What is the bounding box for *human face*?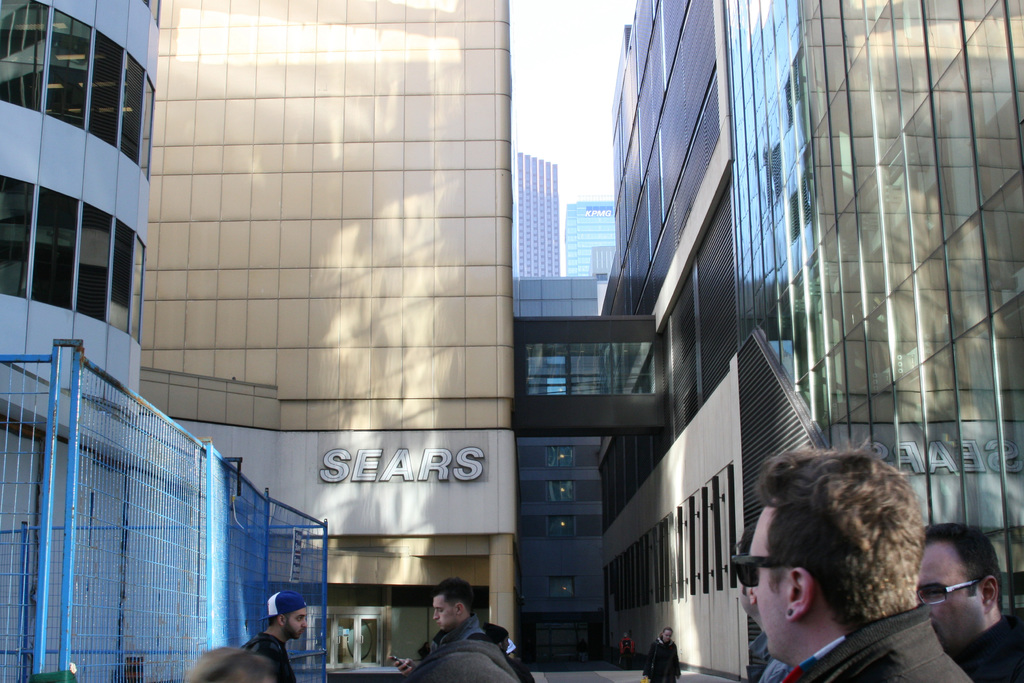
box(284, 607, 307, 642).
